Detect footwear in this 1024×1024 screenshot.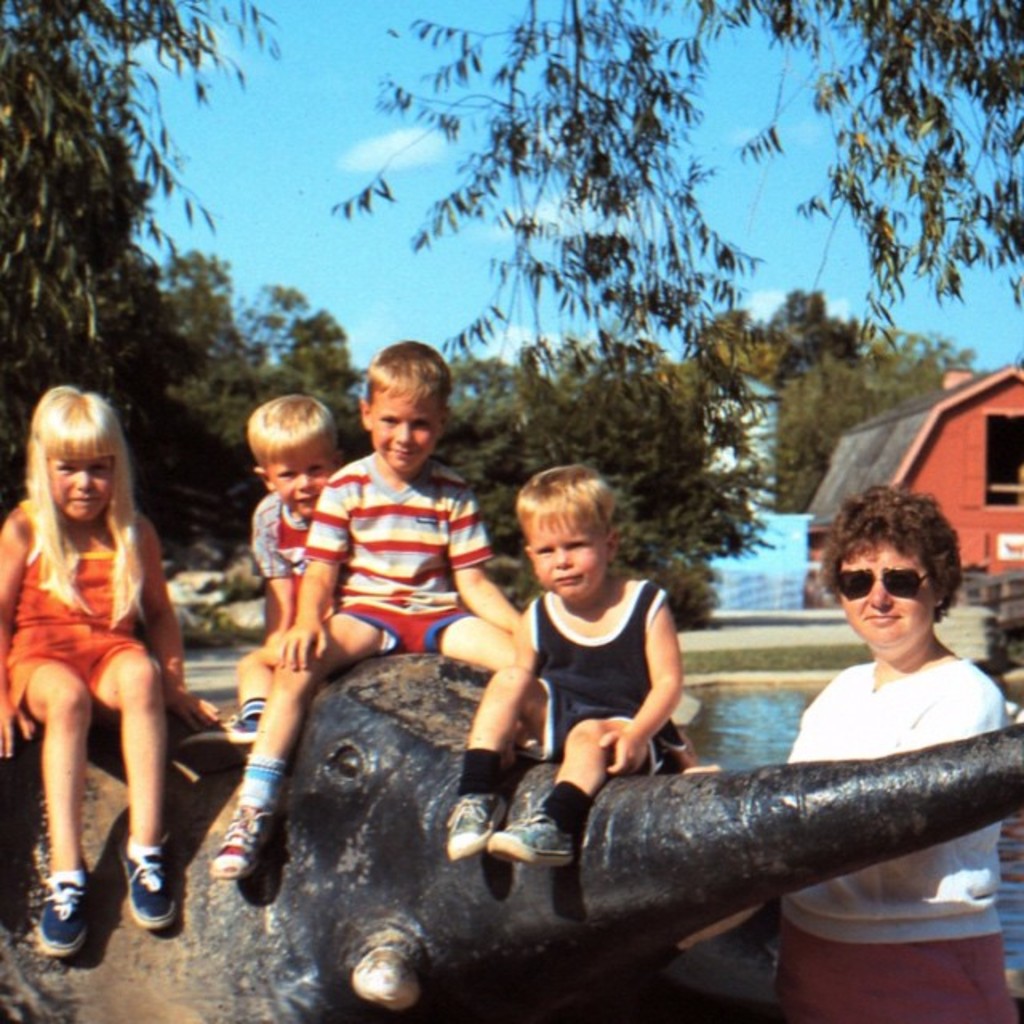
Detection: x1=35, y1=867, x2=88, y2=954.
